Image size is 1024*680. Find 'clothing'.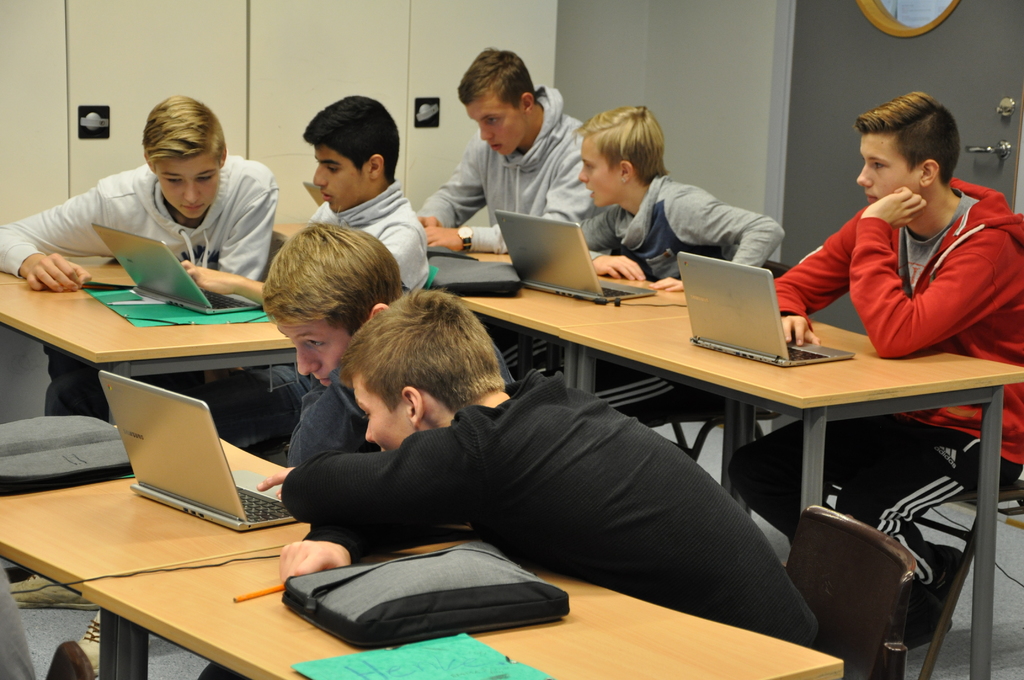
Rect(262, 335, 860, 633).
